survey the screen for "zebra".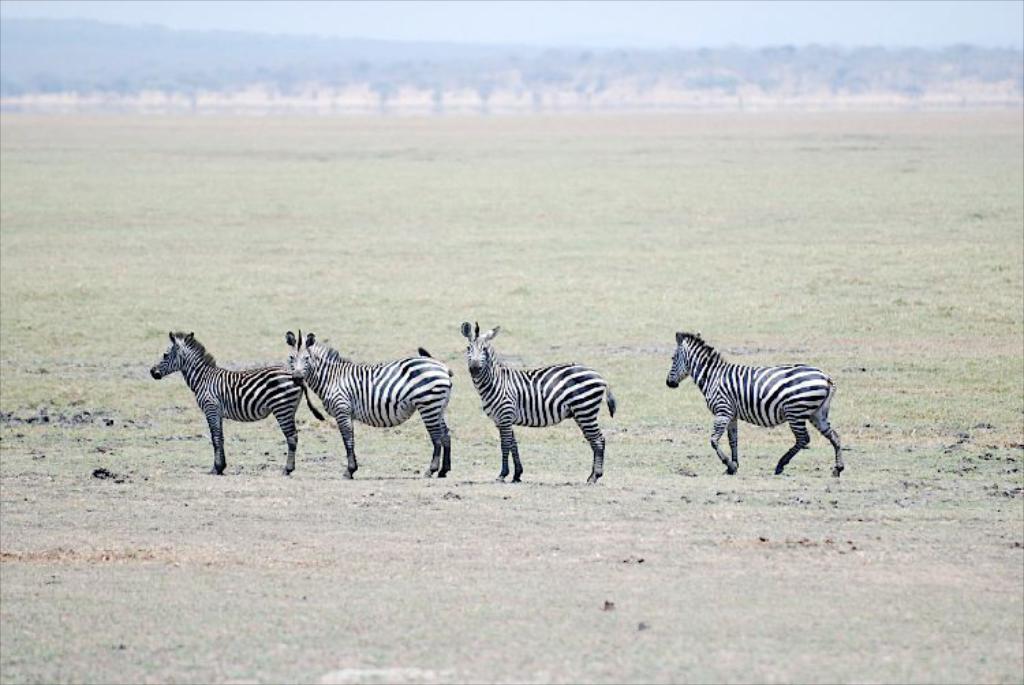
Survey found: bbox(150, 330, 326, 472).
